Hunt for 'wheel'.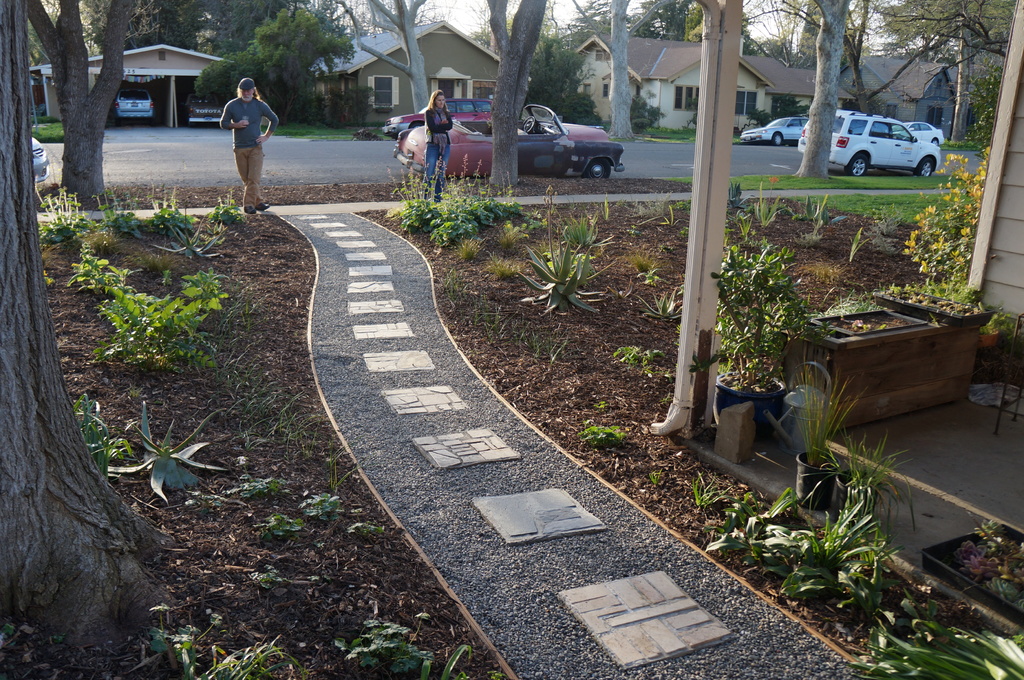
Hunted down at detection(930, 137, 941, 149).
